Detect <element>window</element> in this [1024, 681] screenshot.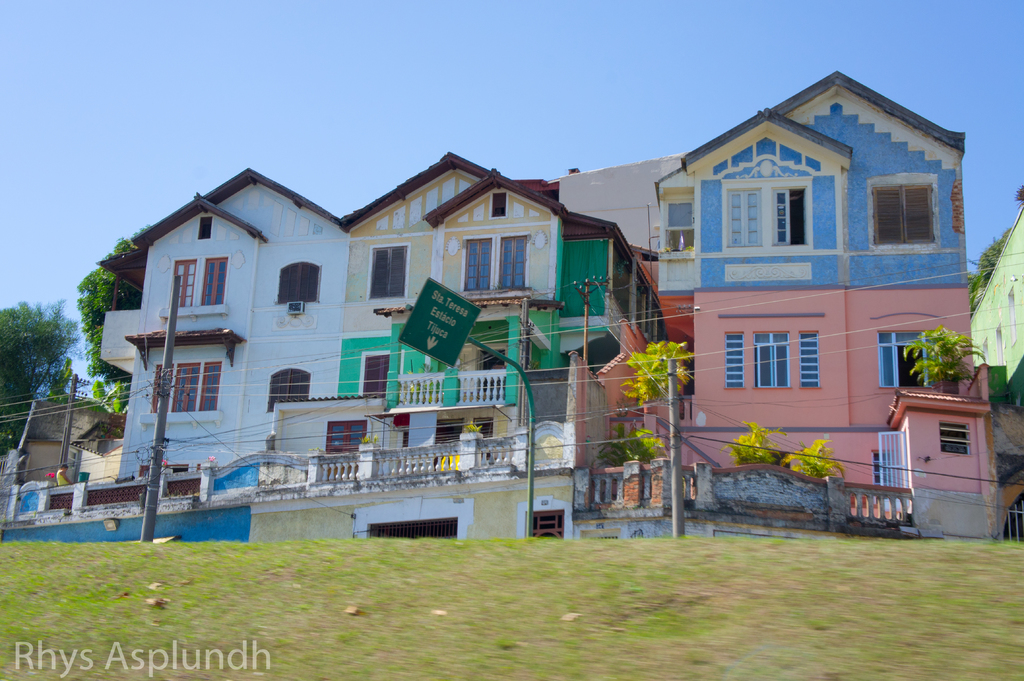
Detection: box=[364, 240, 410, 300].
